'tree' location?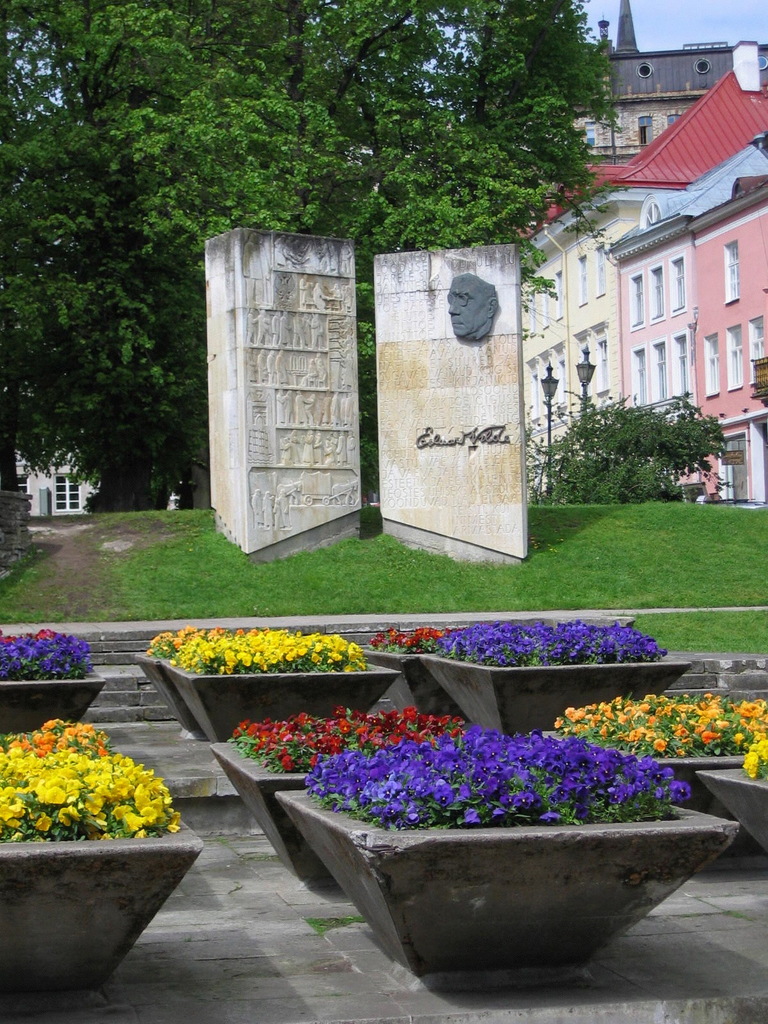
1 0 617 502
